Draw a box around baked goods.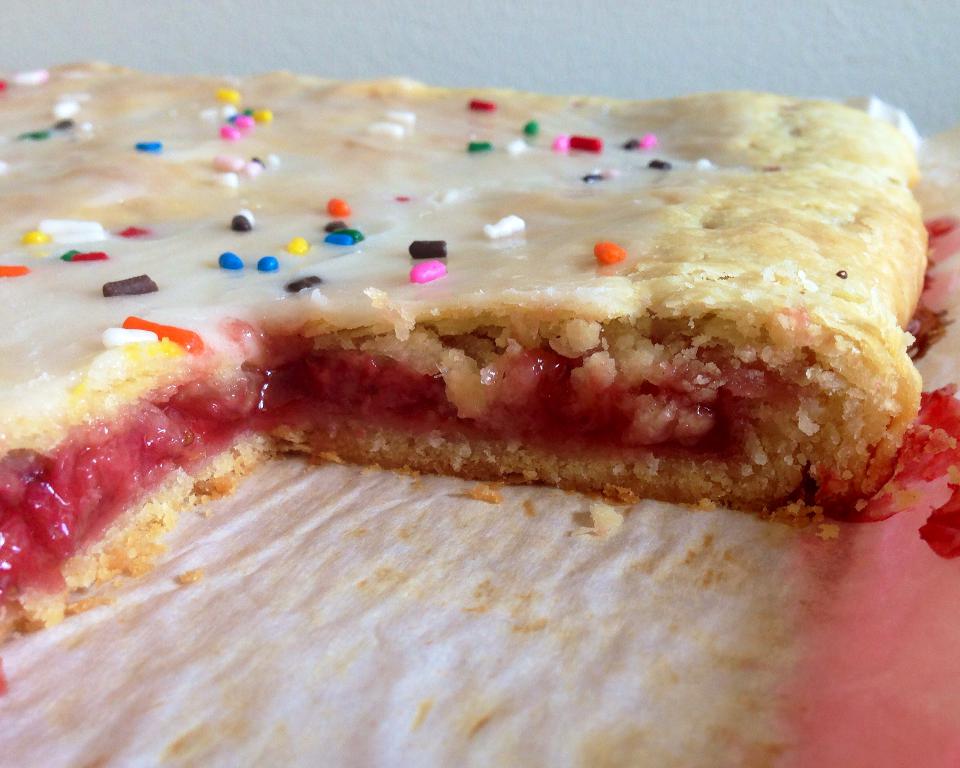
select_region(25, 85, 925, 633).
